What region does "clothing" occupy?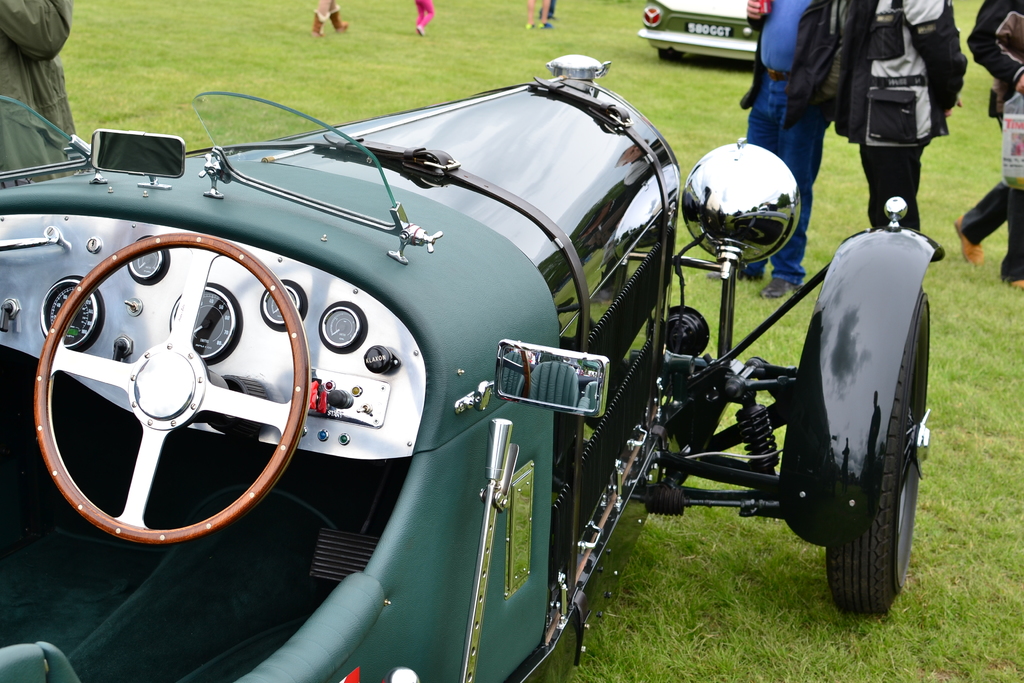
<box>721,0,868,298</box>.
